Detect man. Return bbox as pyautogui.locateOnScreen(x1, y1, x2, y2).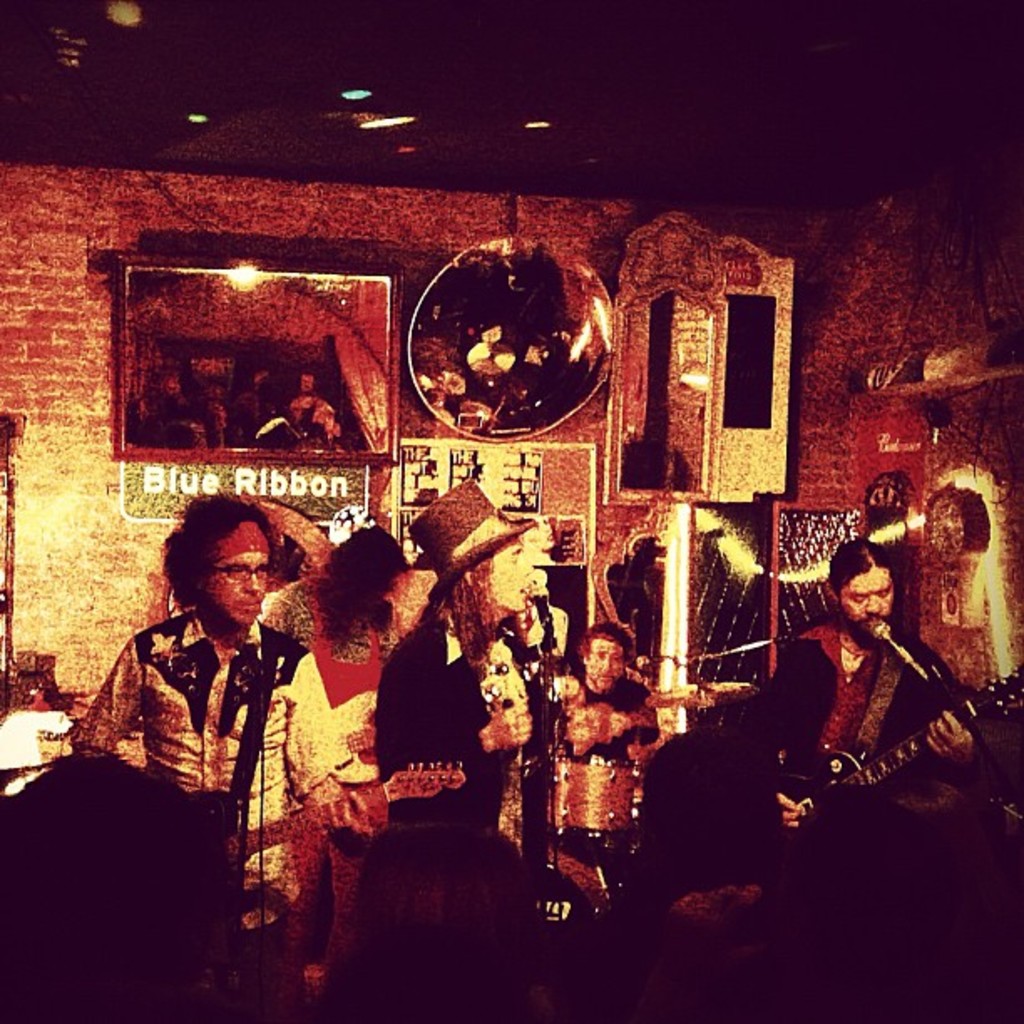
pyautogui.locateOnScreen(373, 517, 535, 945).
